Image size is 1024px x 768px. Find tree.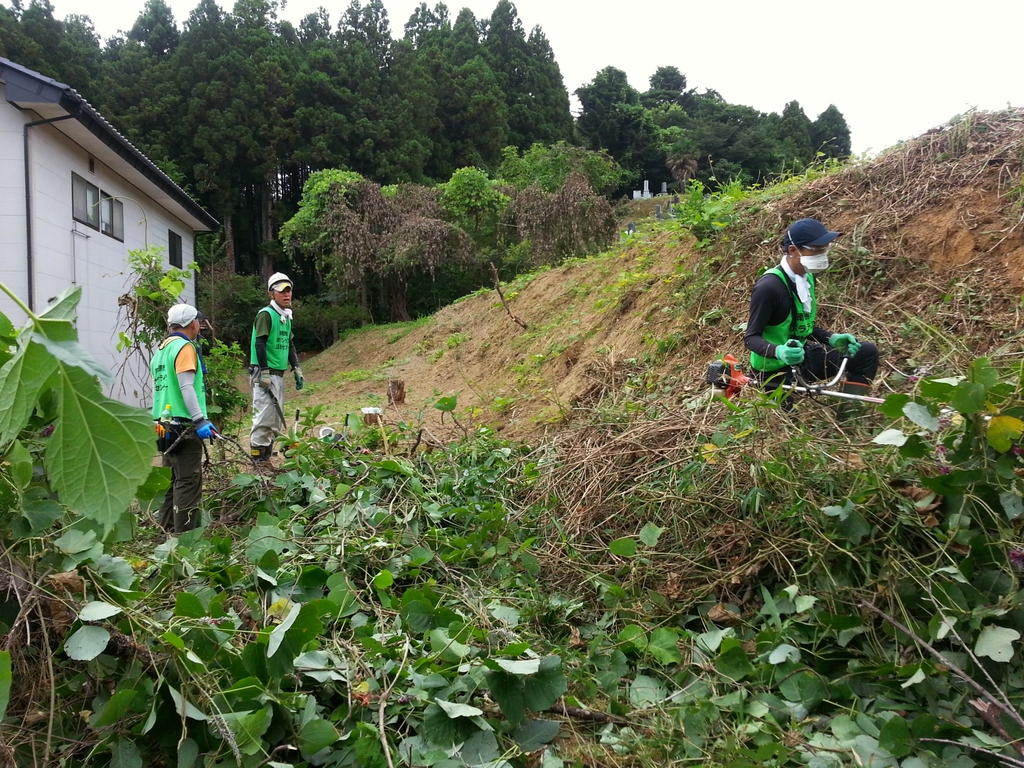
(3, 0, 861, 286).
